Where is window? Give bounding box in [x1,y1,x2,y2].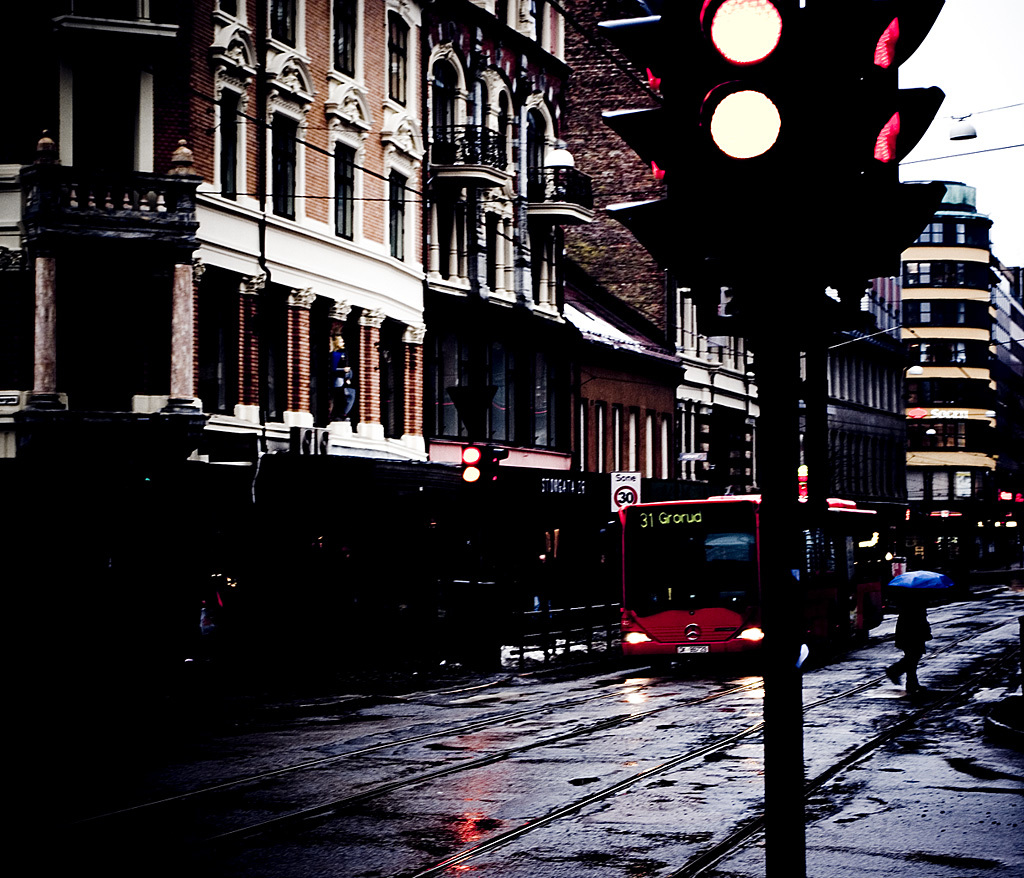
[918,222,932,246].
